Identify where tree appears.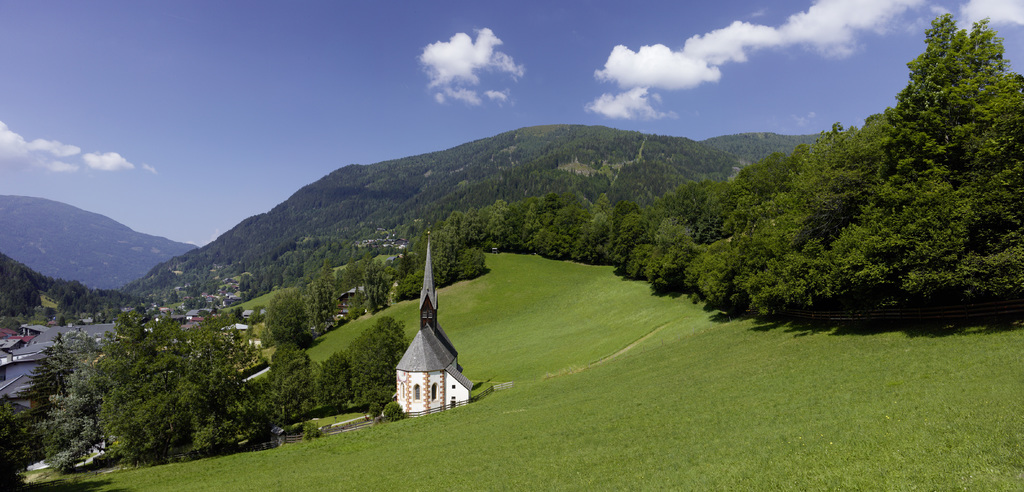
Appears at [left=778, top=32, right=1009, bottom=340].
